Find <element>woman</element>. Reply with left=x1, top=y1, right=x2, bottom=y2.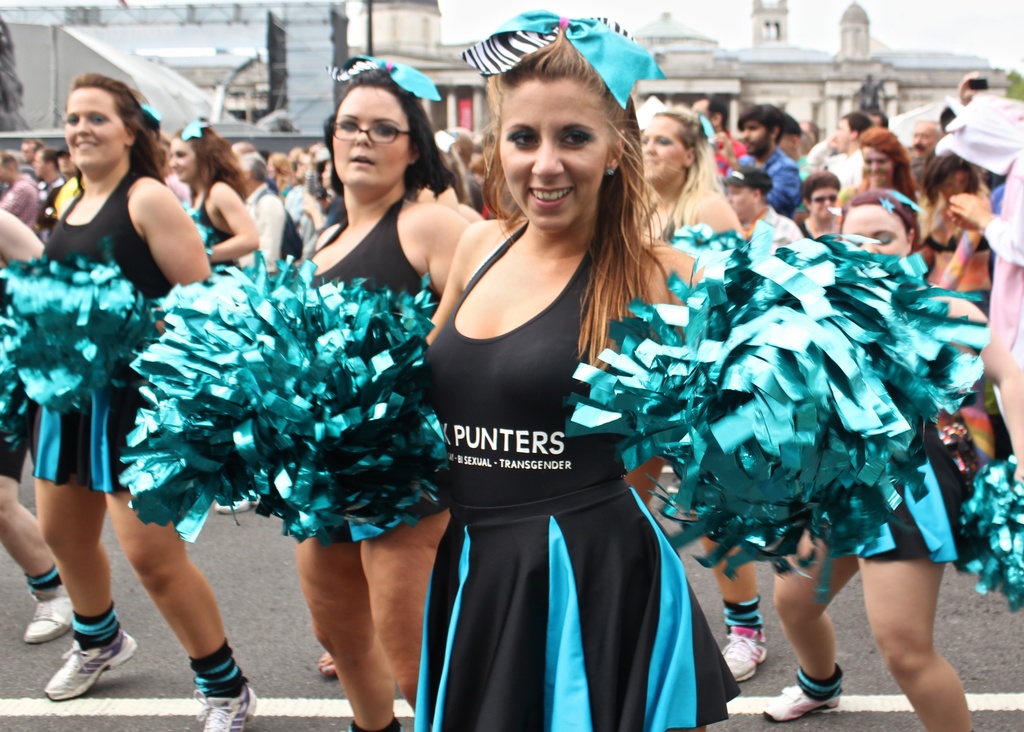
left=0, top=74, right=257, bottom=731.
